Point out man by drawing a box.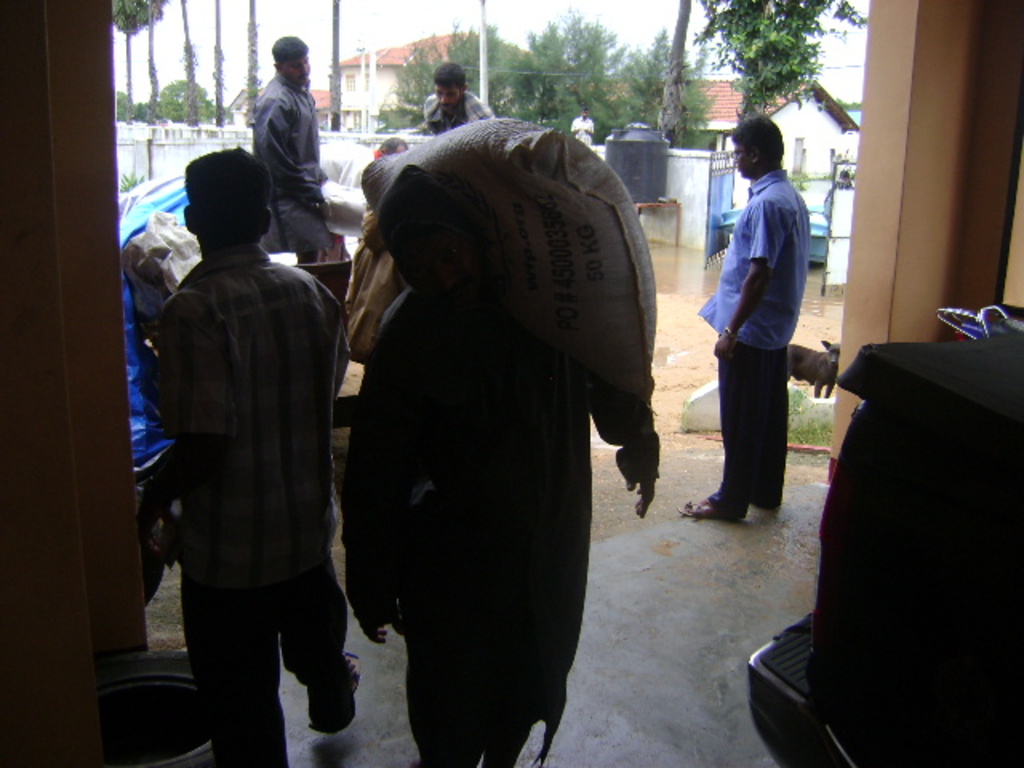
pyautogui.locateOnScreen(134, 139, 357, 738).
